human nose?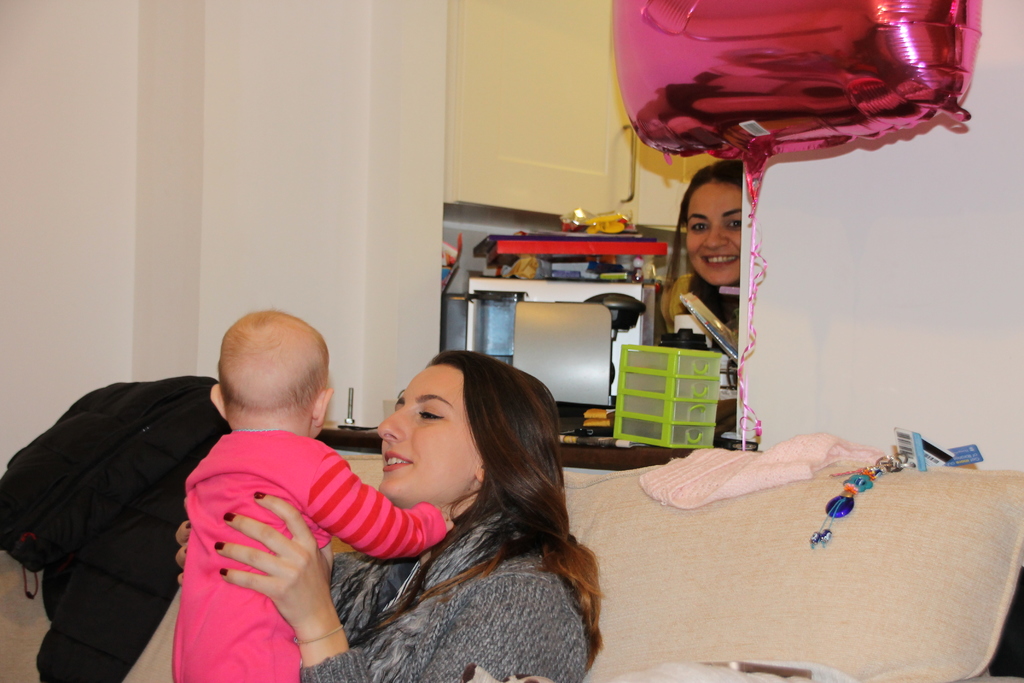
box=[700, 219, 735, 248]
